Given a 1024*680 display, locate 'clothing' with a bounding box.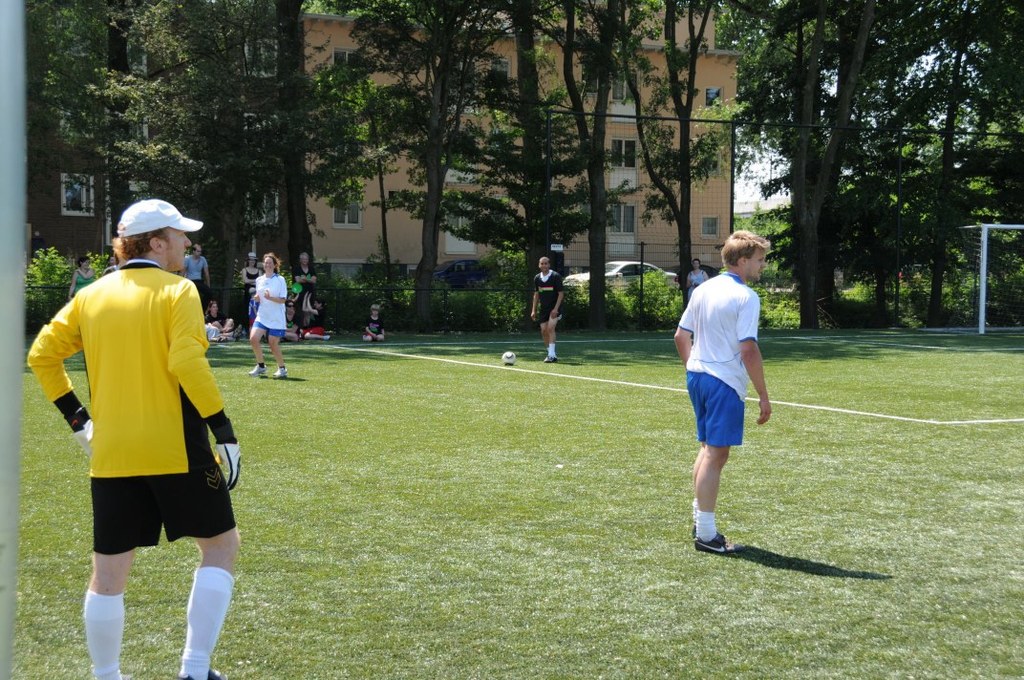
Located: bbox(74, 270, 94, 293).
